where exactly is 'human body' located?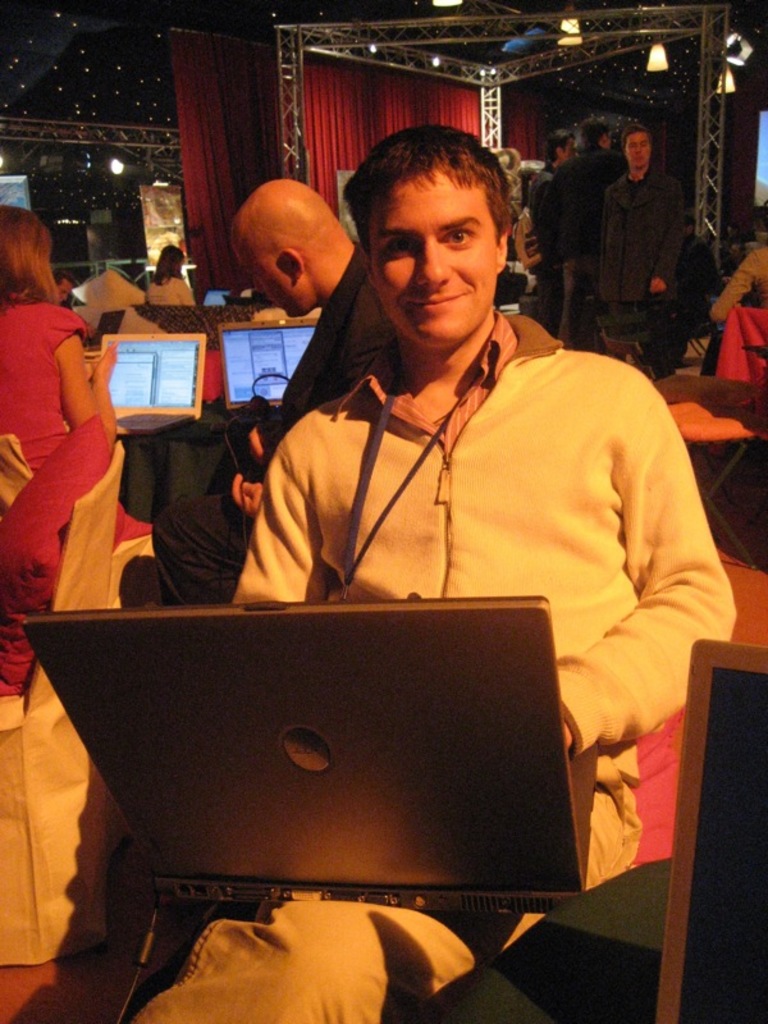
Its bounding box is crop(91, 216, 666, 945).
